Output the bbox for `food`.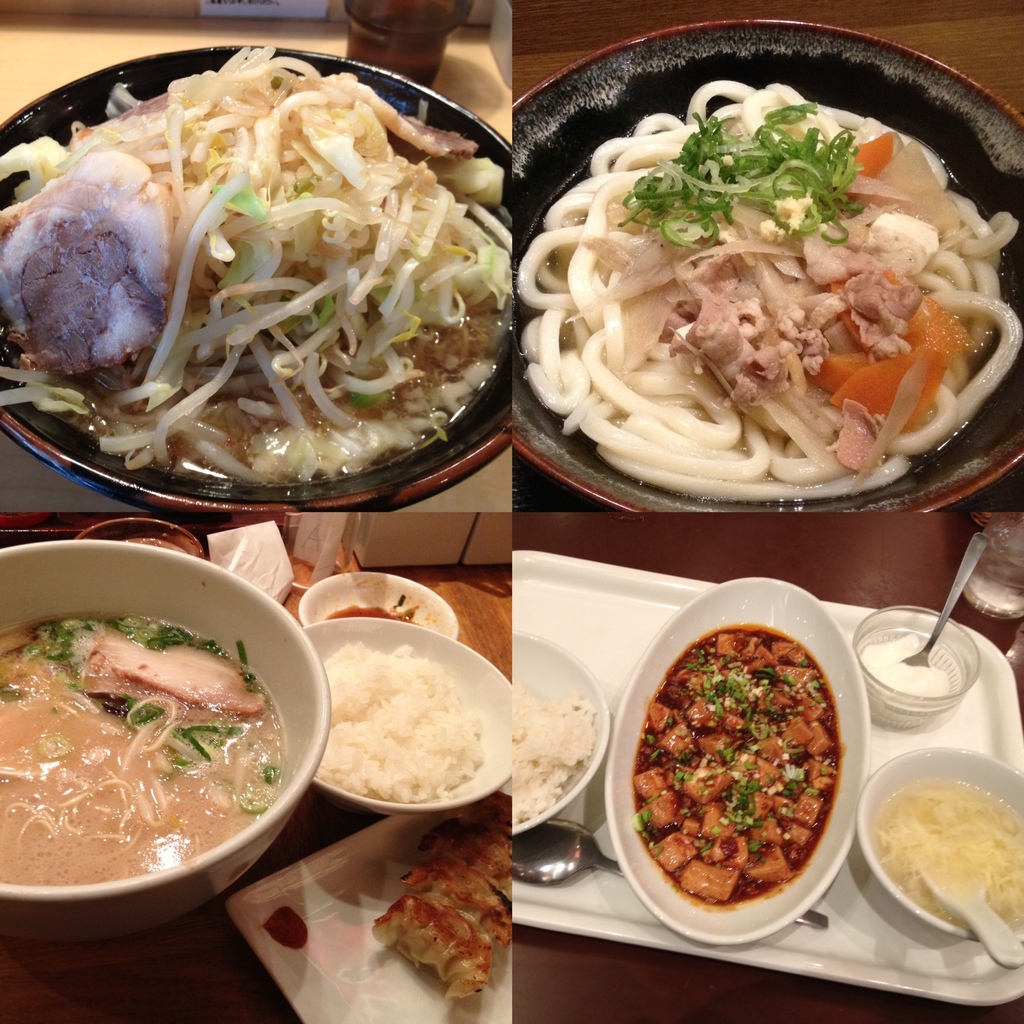
(left=862, top=774, right=1023, bottom=939).
